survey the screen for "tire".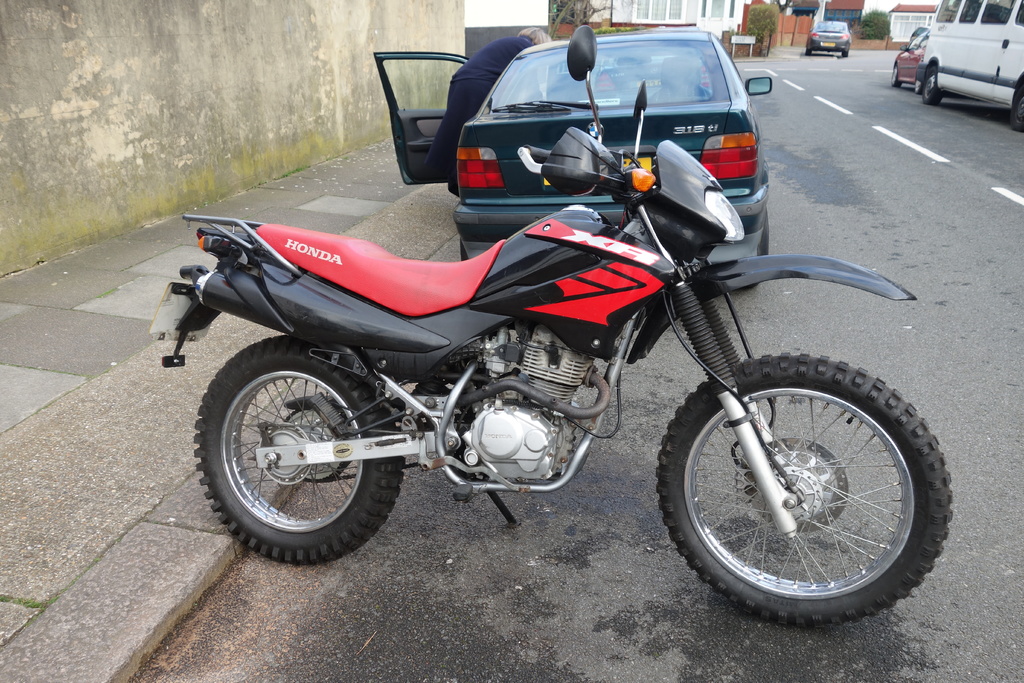
Survey found: 918 64 944 106.
